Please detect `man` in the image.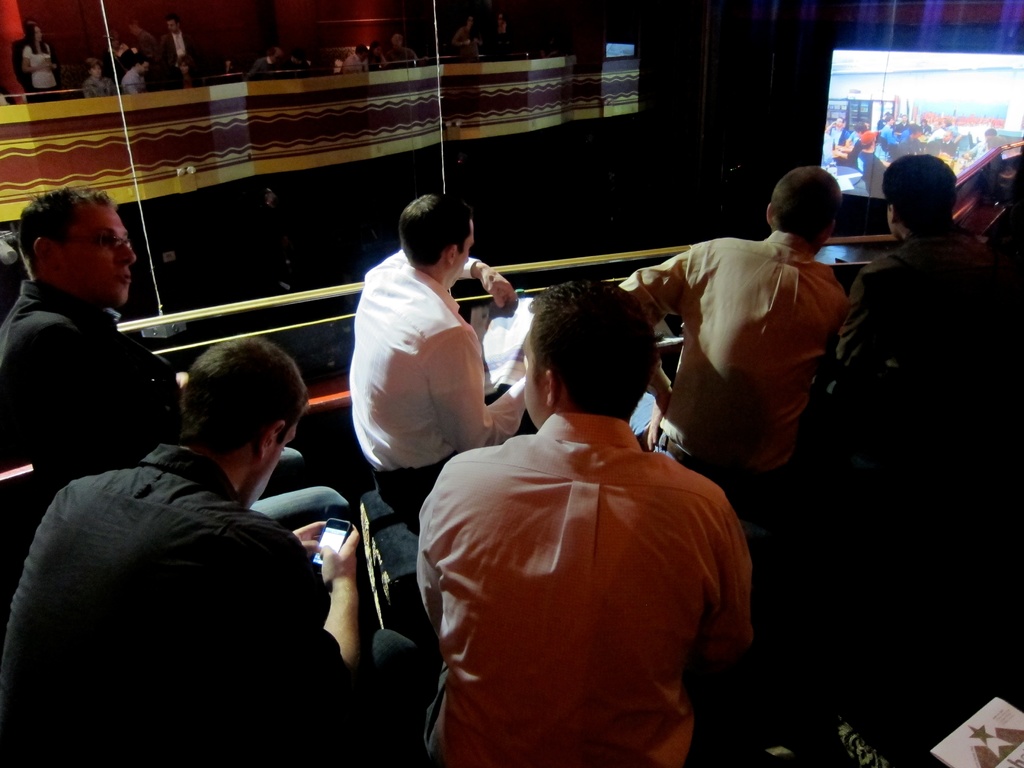
(340, 45, 372, 73).
